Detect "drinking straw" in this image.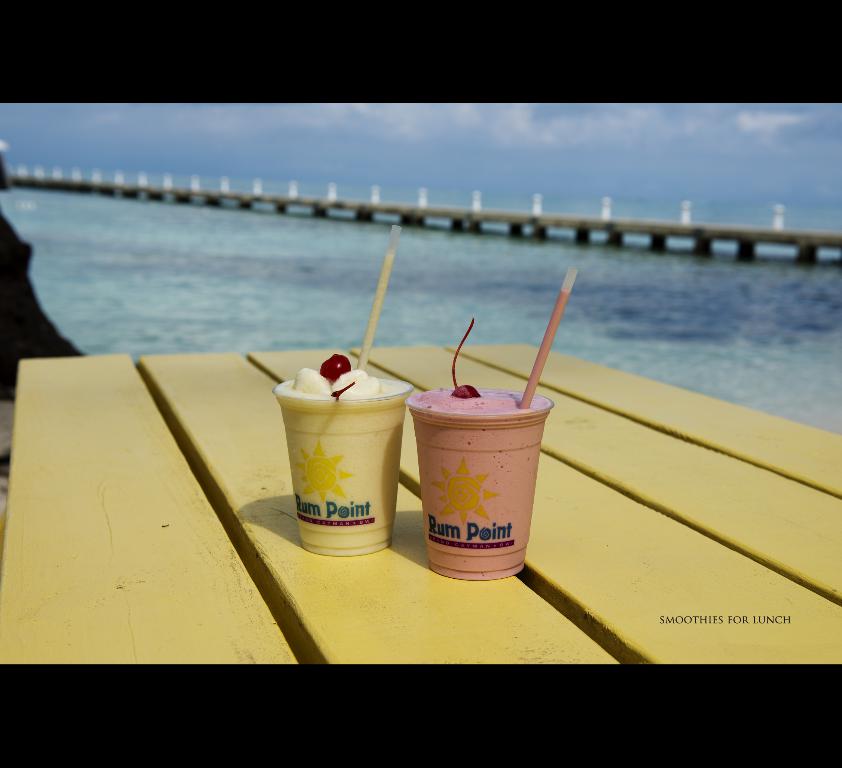
Detection: {"left": 355, "top": 225, "right": 400, "bottom": 367}.
